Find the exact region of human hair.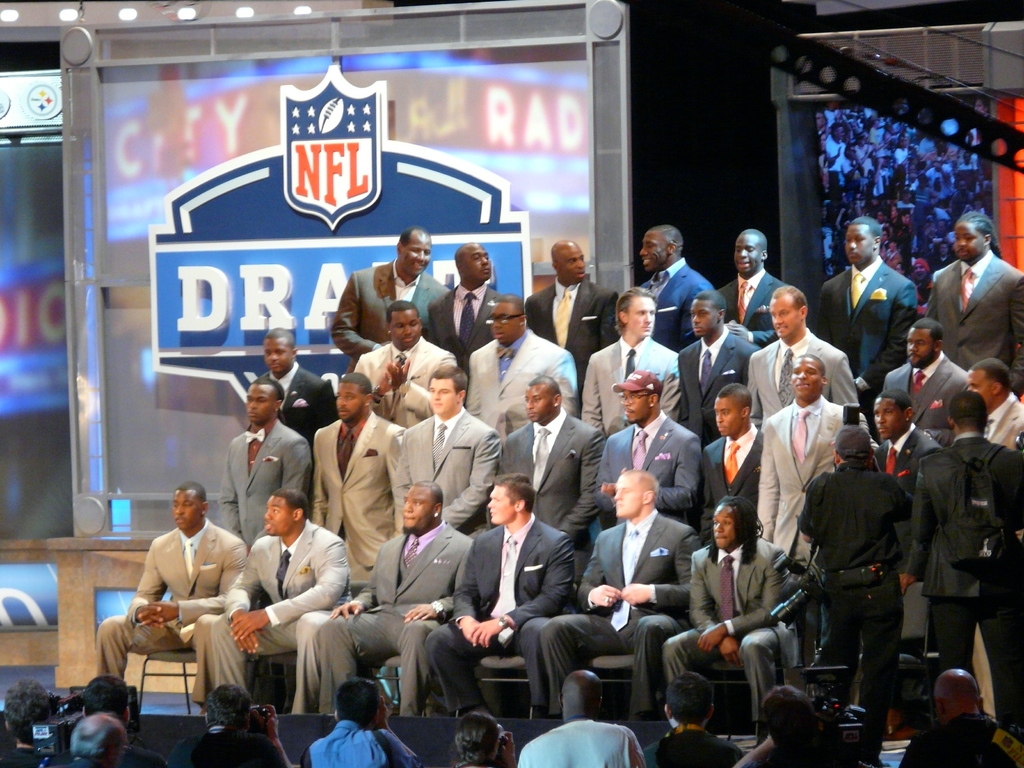
Exact region: [337,373,372,397].
